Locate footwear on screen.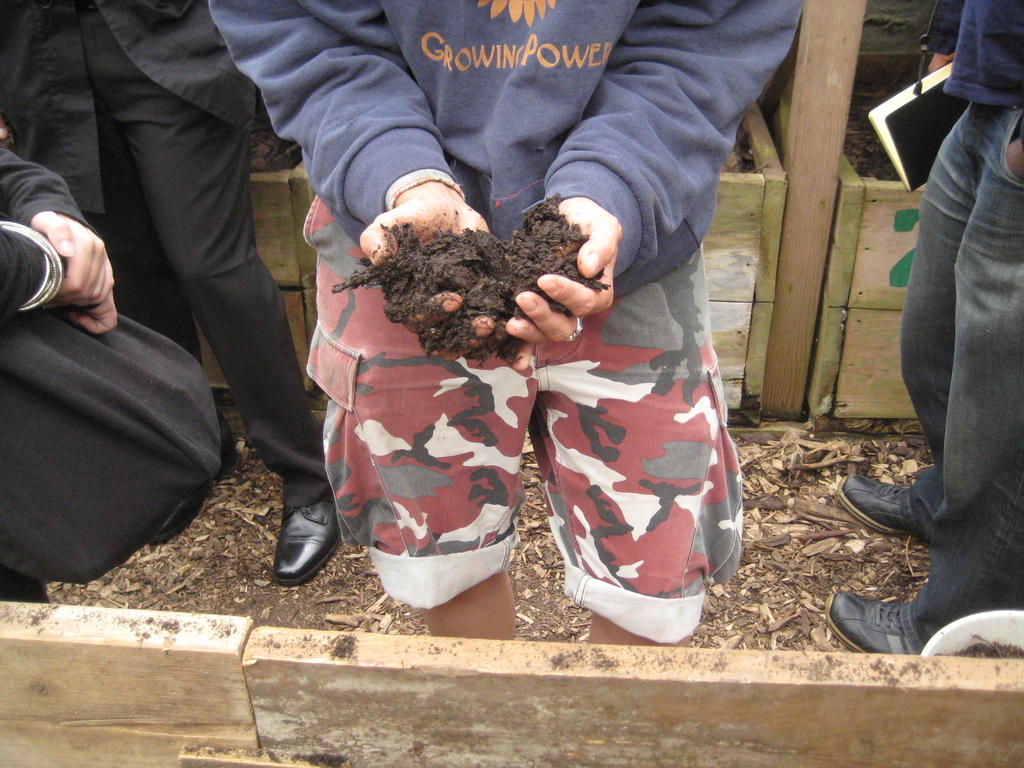
On screen at {"x1": 819, "y1": 594, "x2": 920, "y2": 664}.
